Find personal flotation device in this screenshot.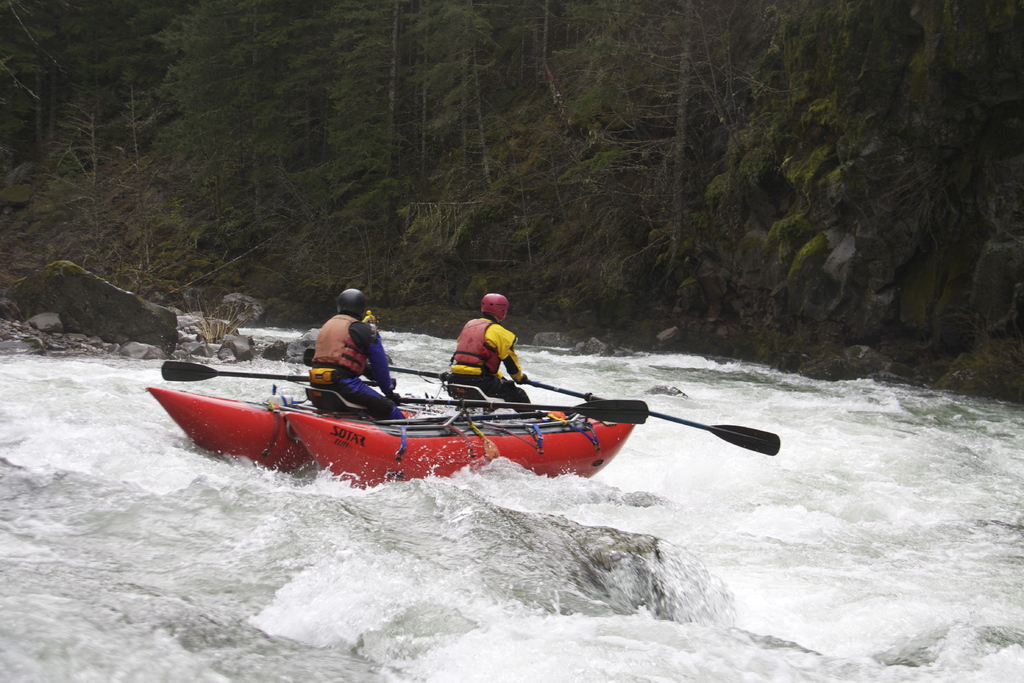
The bounding box for personal flotation device is (x1=307, y1=312, x2=371, y2=378).
